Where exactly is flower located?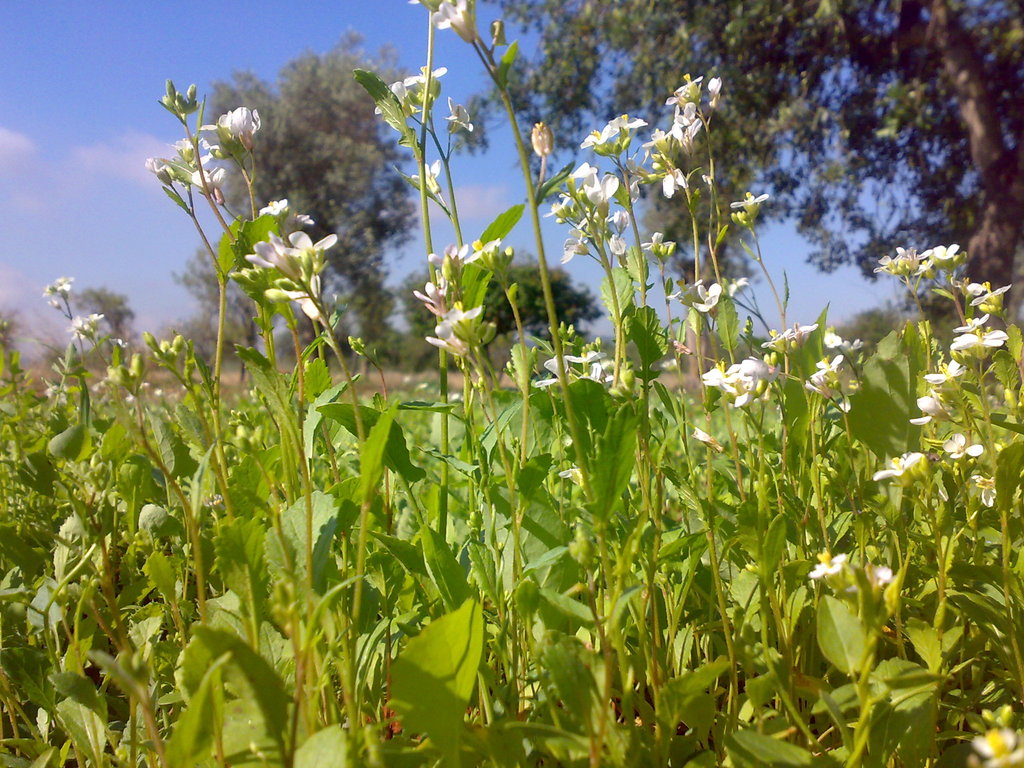
Its bounding box is {"x1": 874, "y1": 451, "x2": 924, "y2": 487}.
